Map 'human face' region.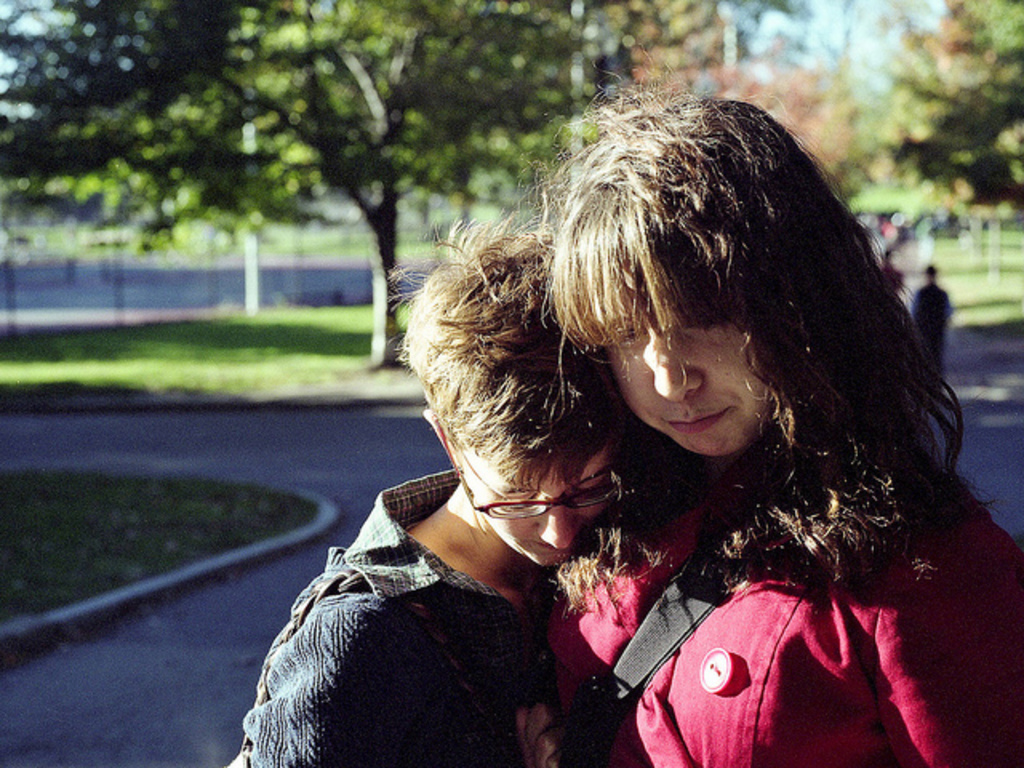
Mapped to box(458, 438, 606, 566).
